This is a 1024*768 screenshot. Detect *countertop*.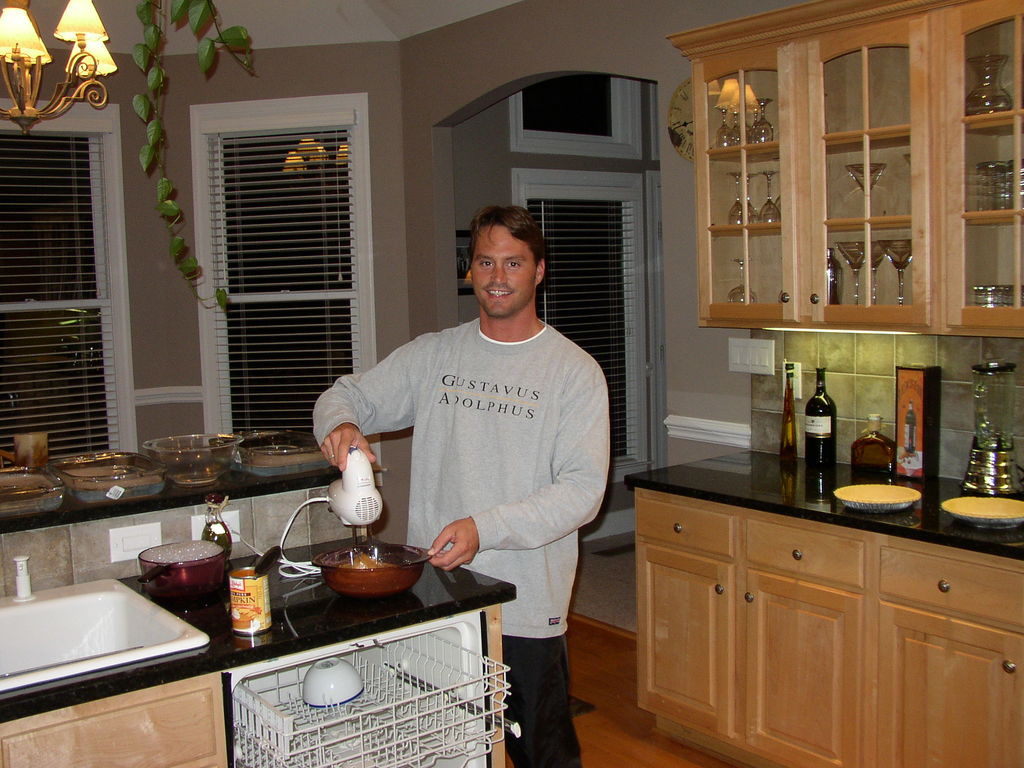
(618, 447, 1023, 557).
